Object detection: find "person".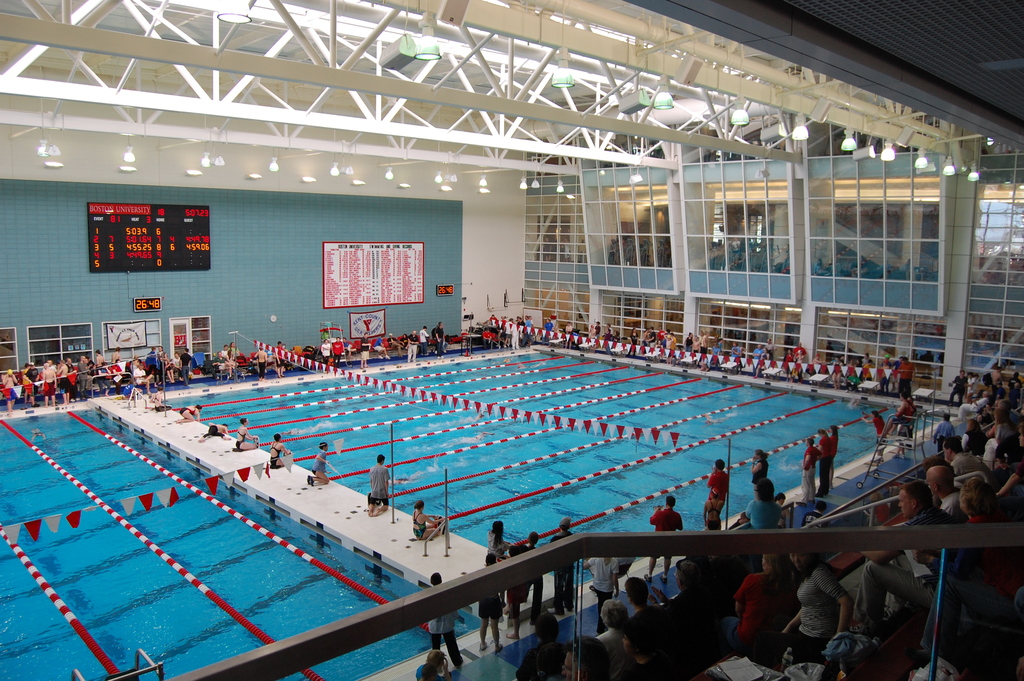
locate(788, 547, 852, 664).
